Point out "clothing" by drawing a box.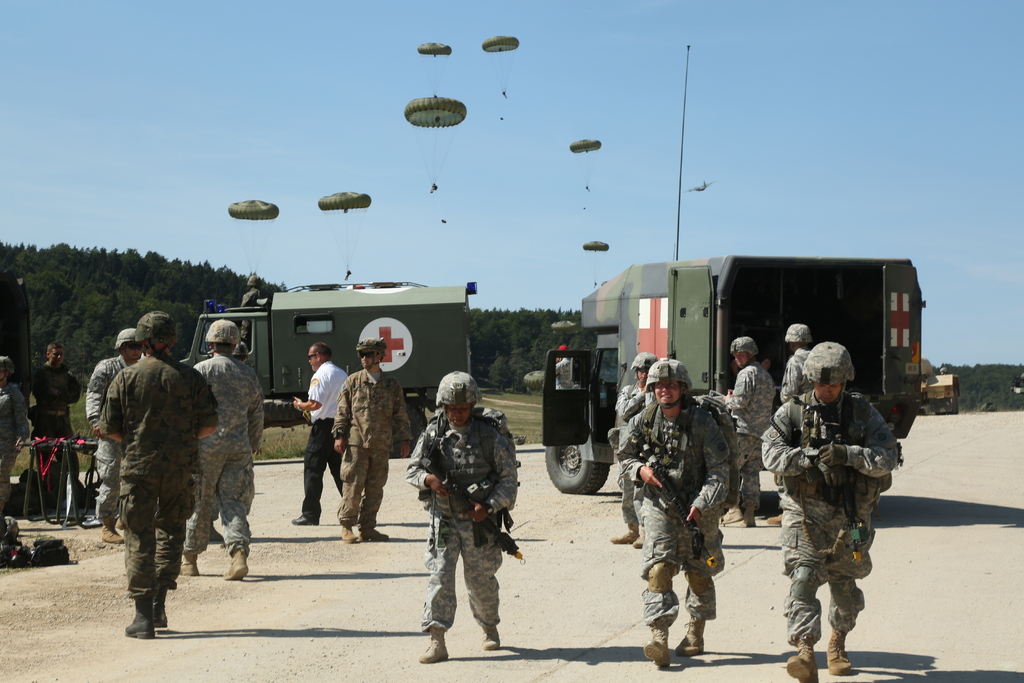
x1=761 y1=394 x2=899 y2=645.
